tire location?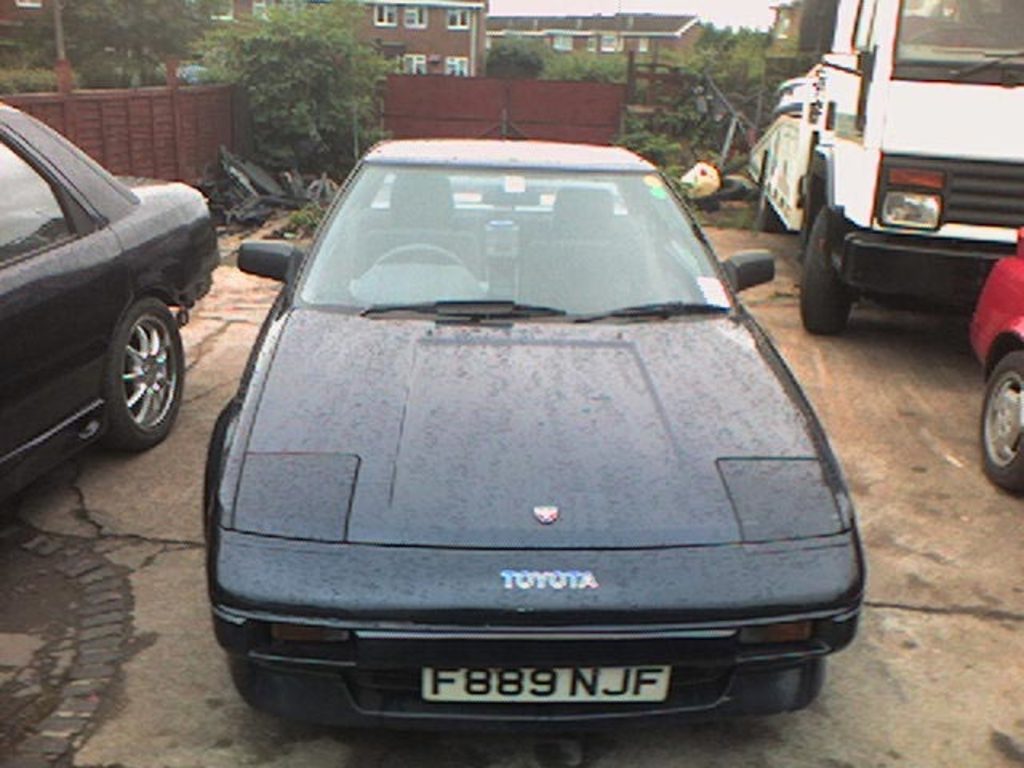
[left=981, top=347, right=1022, bottom=488]
